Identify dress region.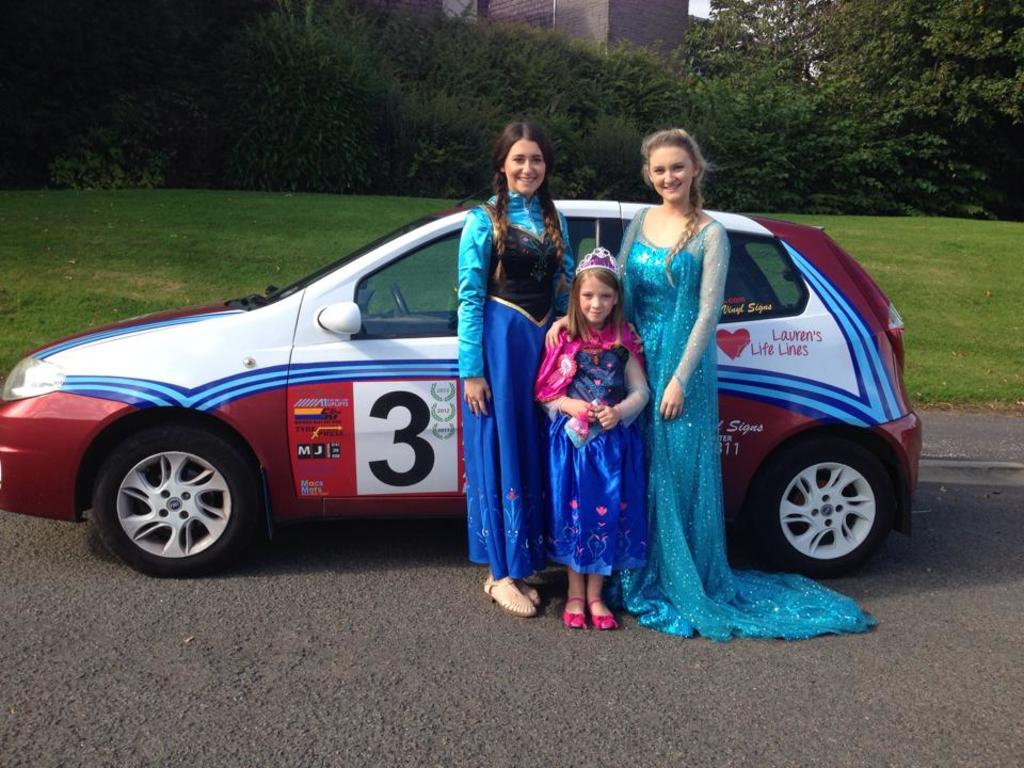
Region: bbox(540, 279, 658, 591).
